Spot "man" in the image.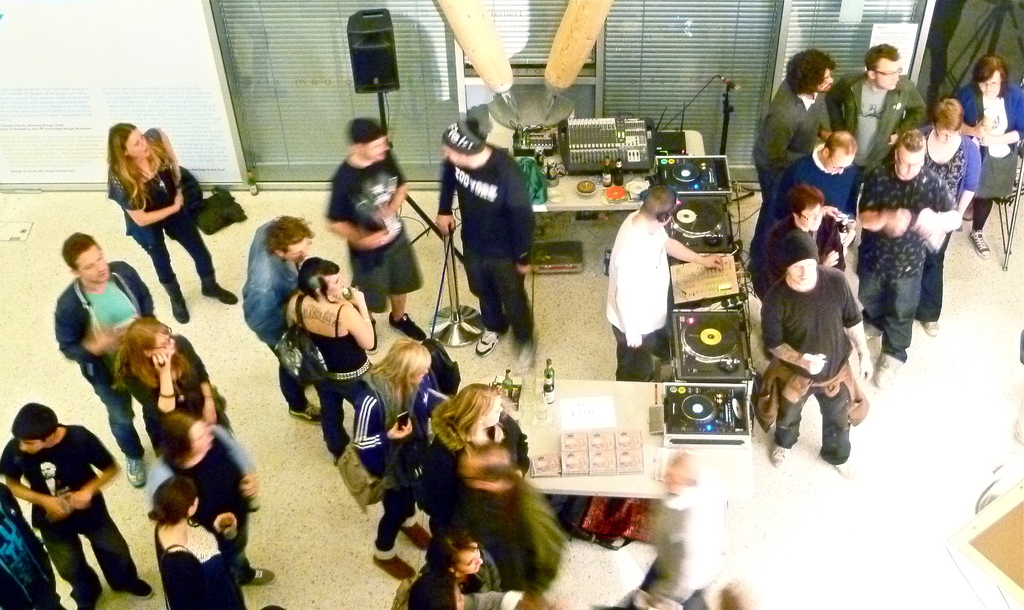
"man" found at 767/230/875/477.
